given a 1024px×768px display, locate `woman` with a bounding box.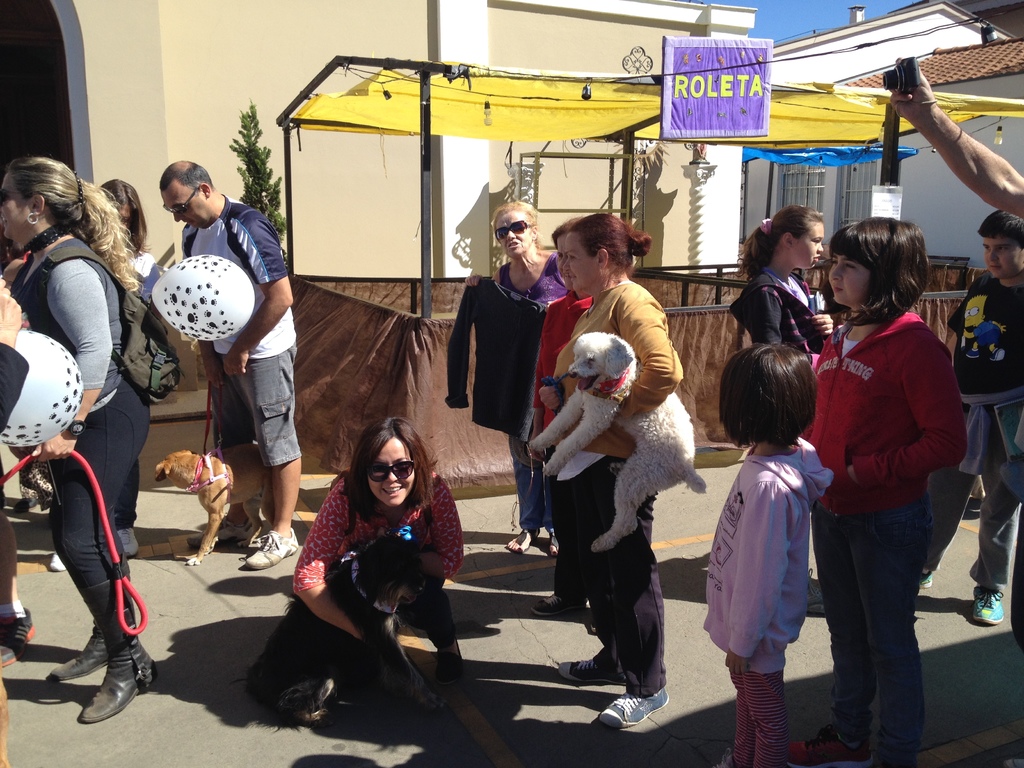
Located: (x1=520, y1=207, x2=690, y2=730).
